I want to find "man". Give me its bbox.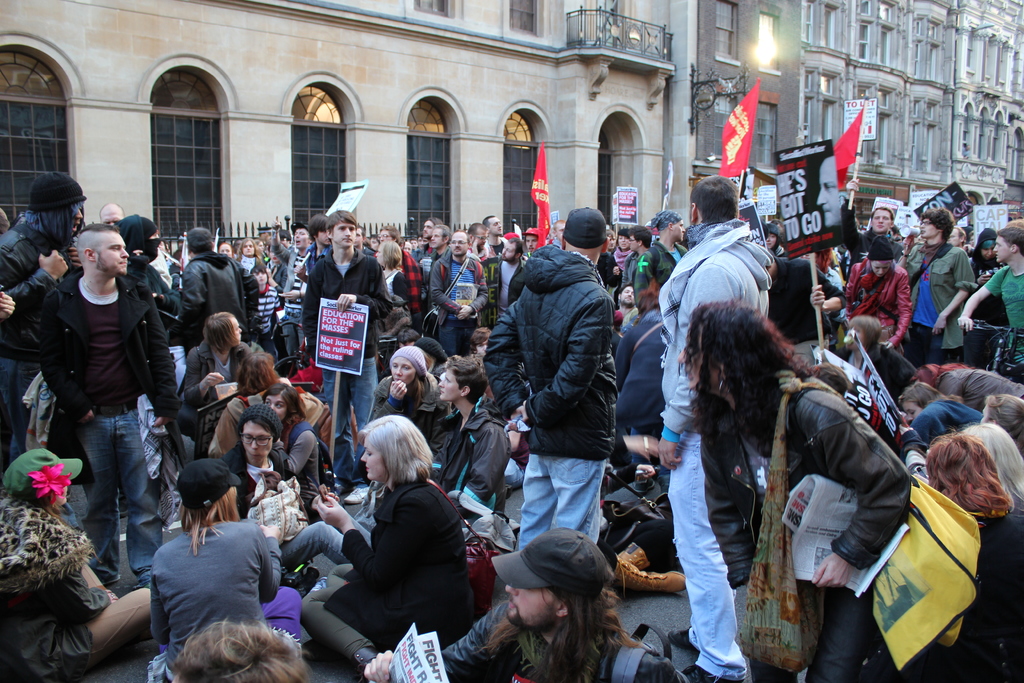
[left=652, top=172, right=775, bottom=682].
